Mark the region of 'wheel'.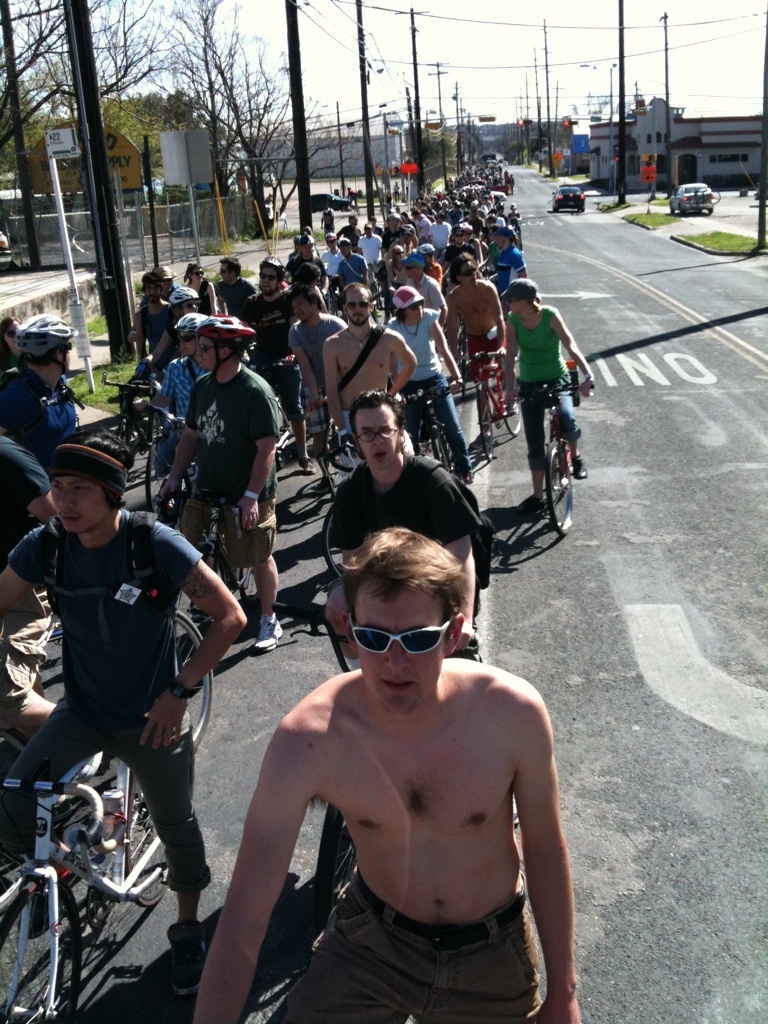
Region: bbox(320, 806, 357, 923).
